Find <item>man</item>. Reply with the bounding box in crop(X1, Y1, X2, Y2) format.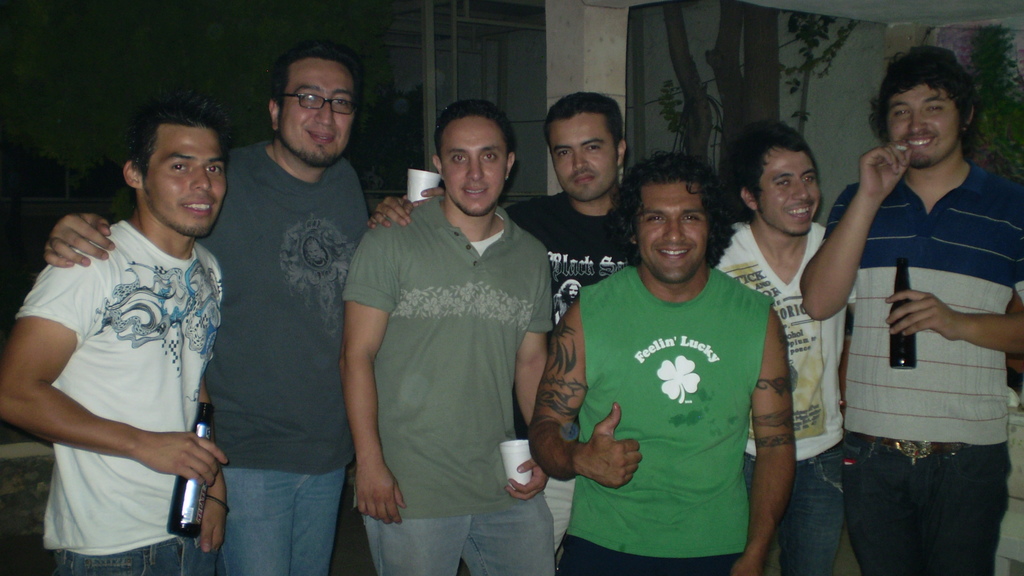
crop(720, 117, 845, 575).
